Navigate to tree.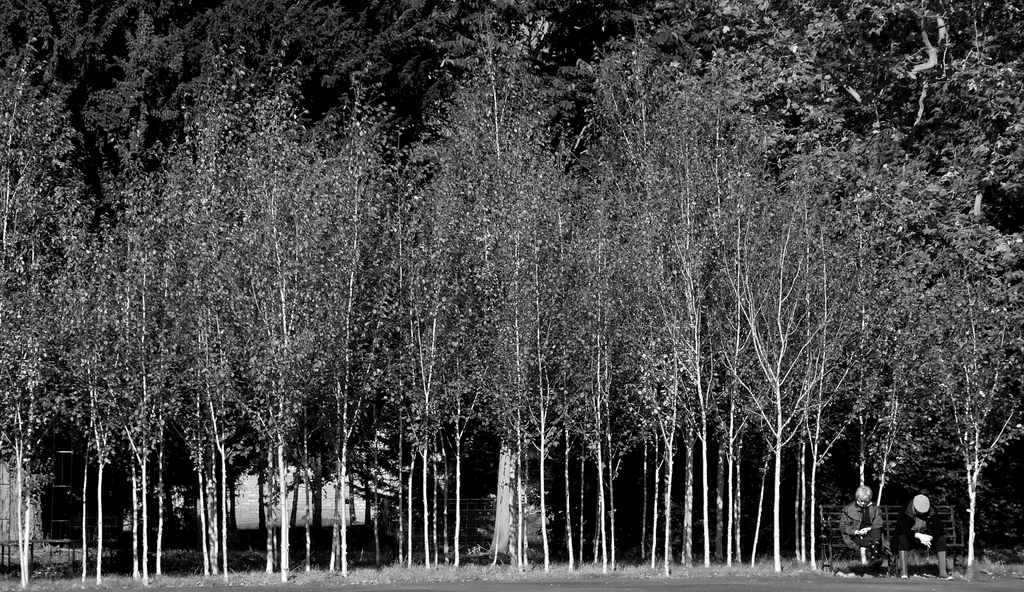
Navigation target: left=836, top=165, right=1023, bottom=584.
